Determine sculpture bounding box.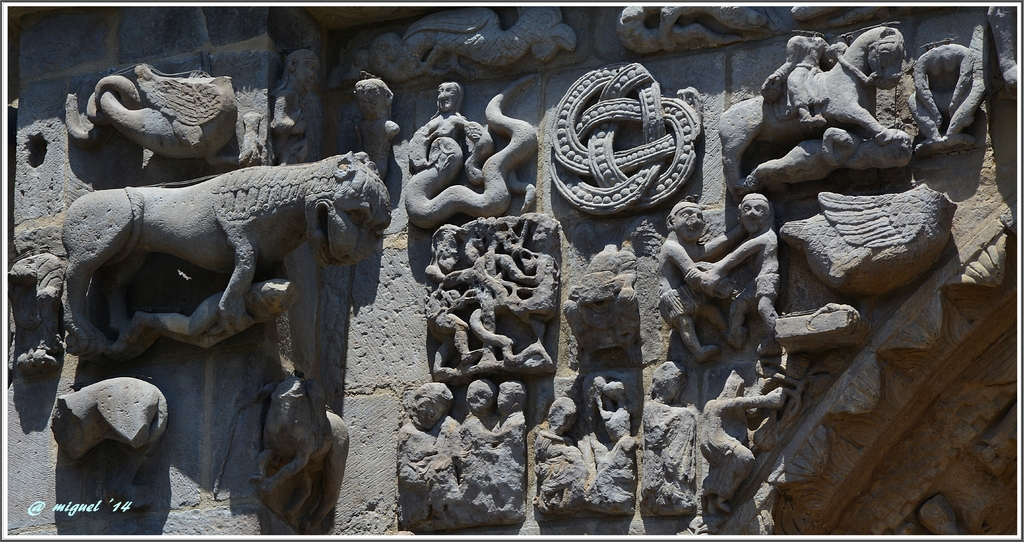
Determined: <box>53,150,402,363</box>.
